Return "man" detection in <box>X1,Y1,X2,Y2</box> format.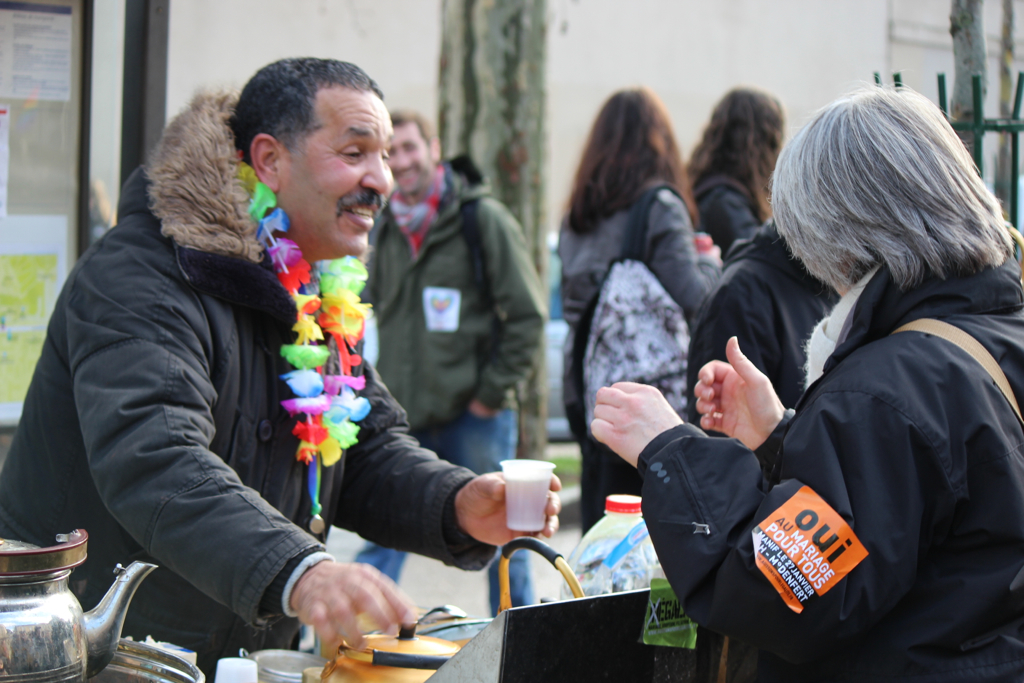
<box>679,211,852,451</box>.
